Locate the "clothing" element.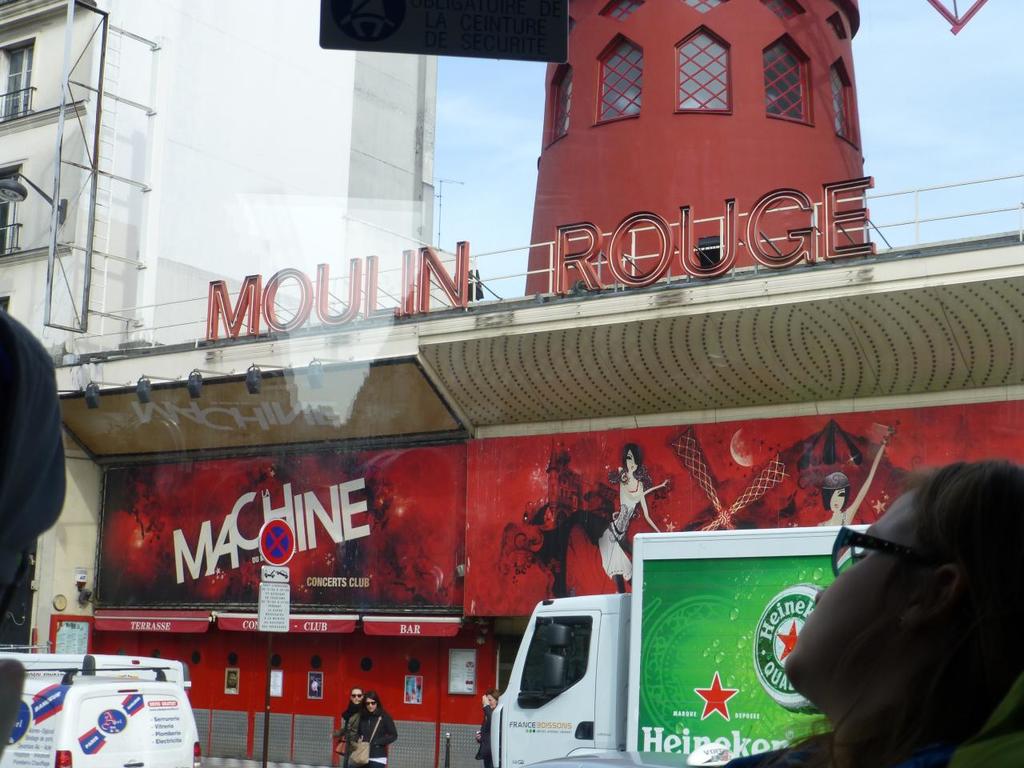
Element bbox: box(474, 704, 496, 767).
